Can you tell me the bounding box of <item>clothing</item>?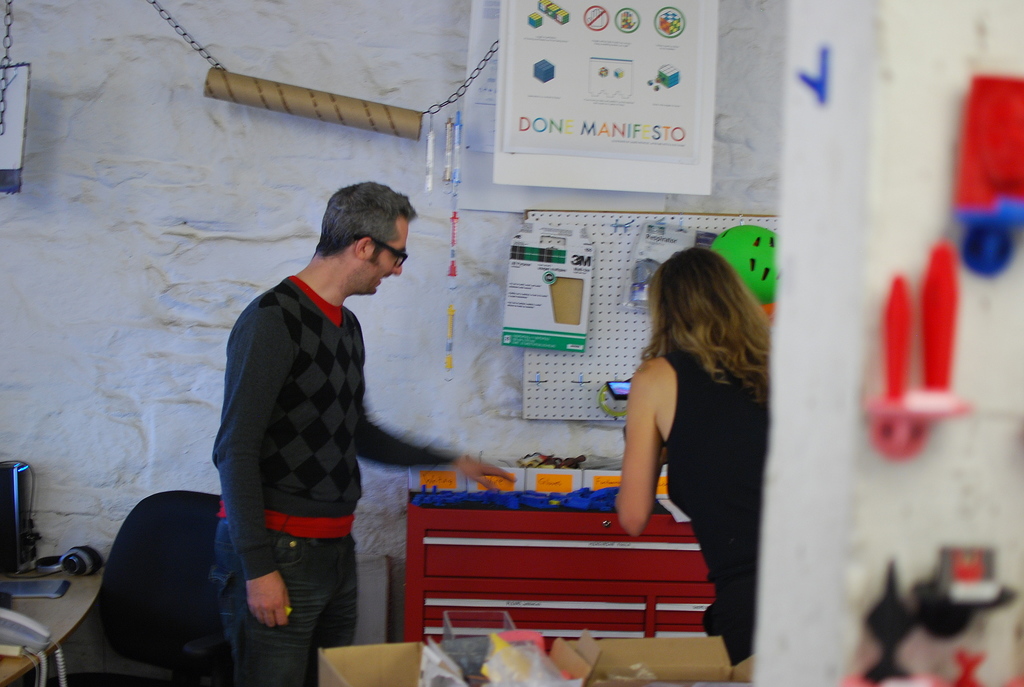
209/263/445/680.
